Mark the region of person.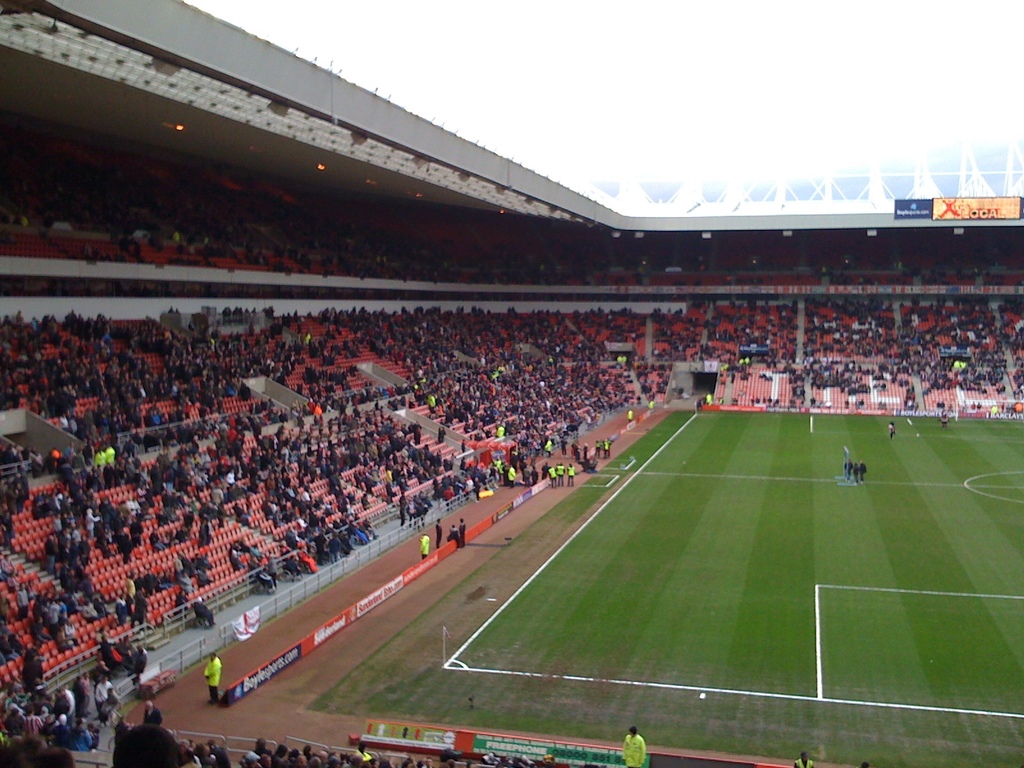
Region: Rect(792, 750, 811, 767).
